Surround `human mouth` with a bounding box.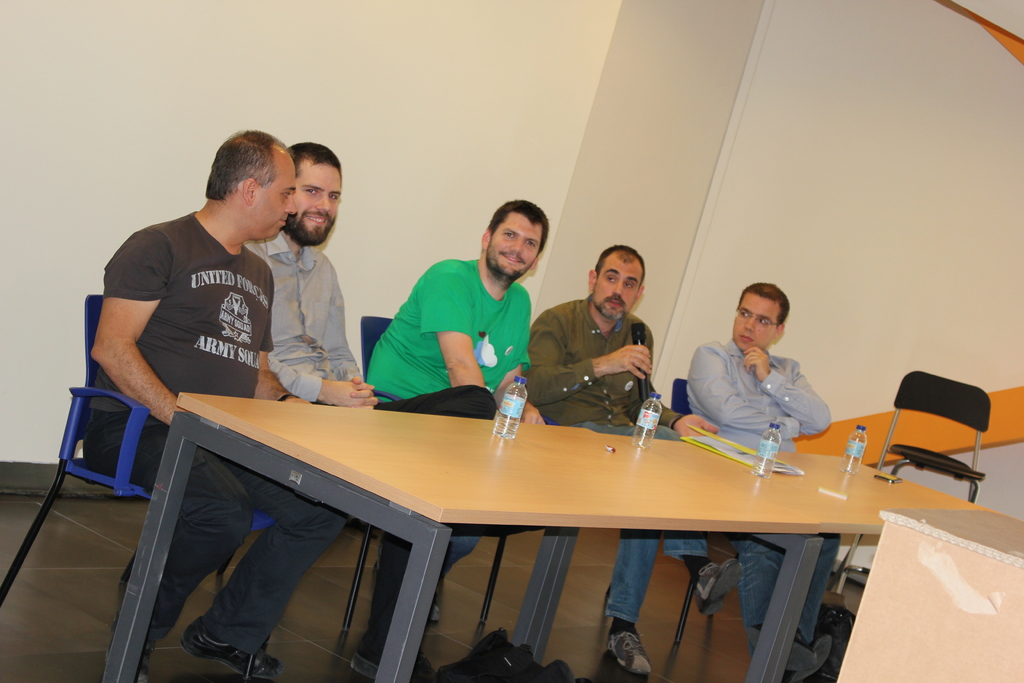
x1=743 y1=338 x2=751 y2=343.
